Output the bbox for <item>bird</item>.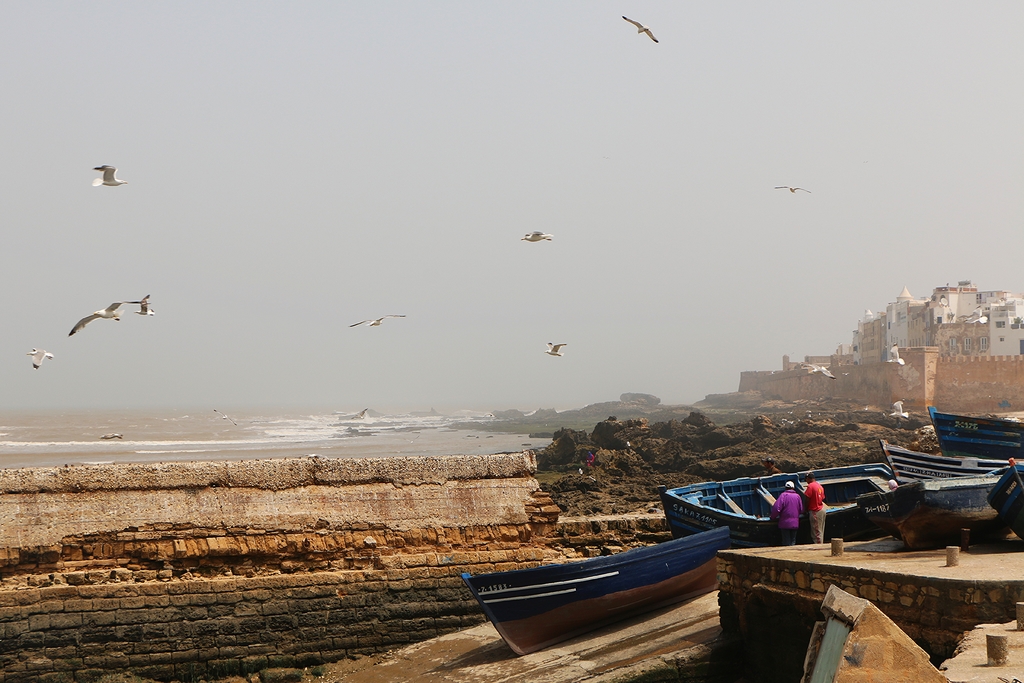
l=130, t=291, r=157, b=315.
